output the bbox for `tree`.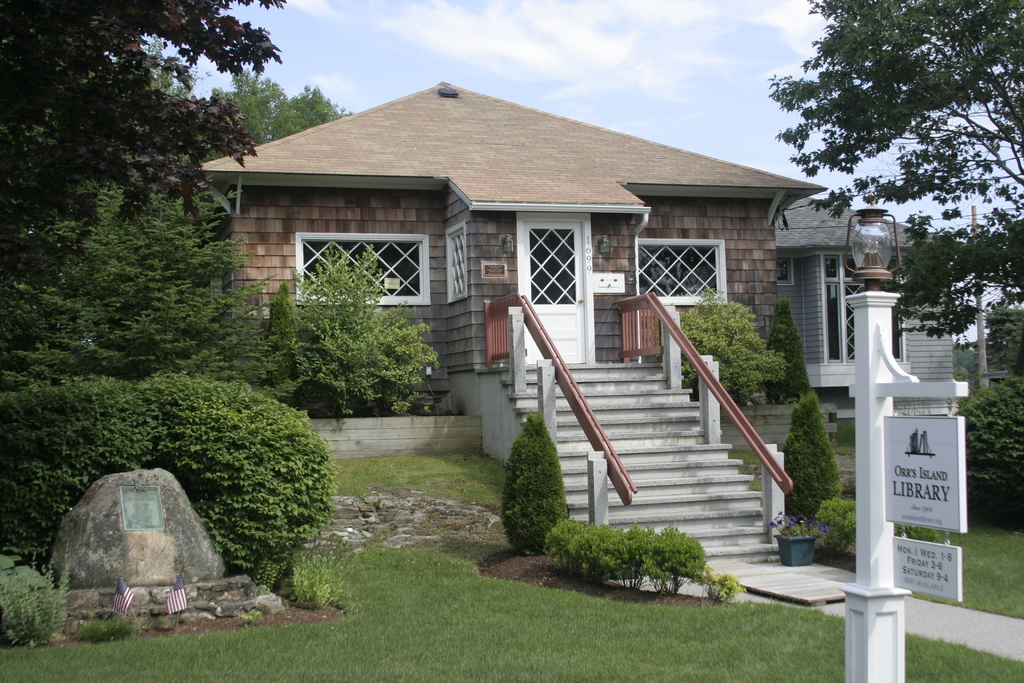
(x1=0, y1=181, x2=232, y2=383).
